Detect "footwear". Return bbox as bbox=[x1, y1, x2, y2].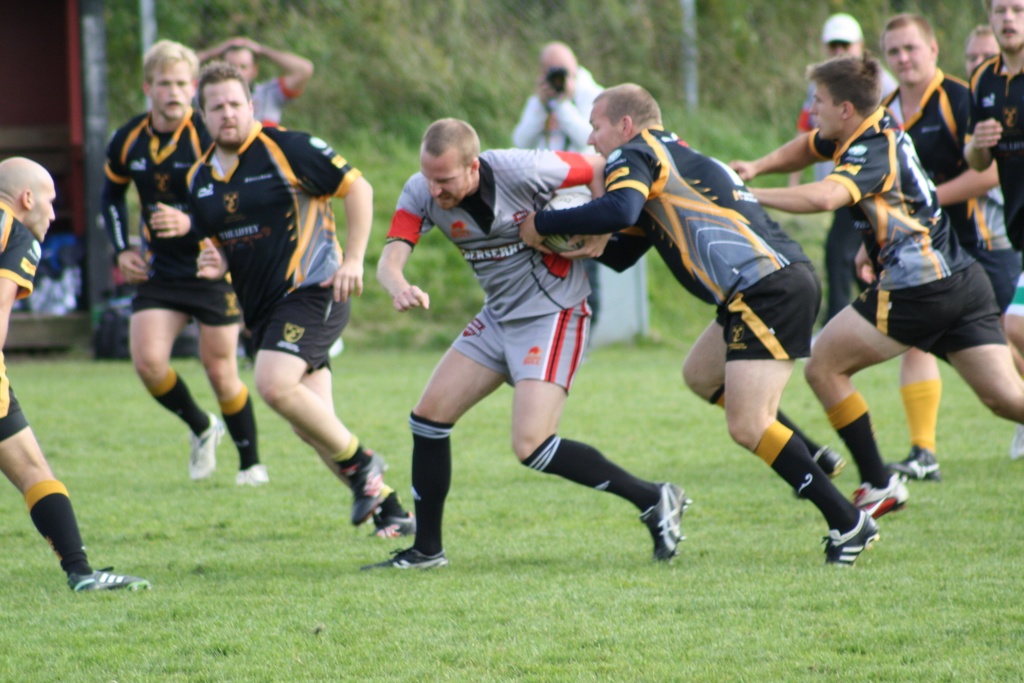
bbox=[632, 478, 696, 572].
